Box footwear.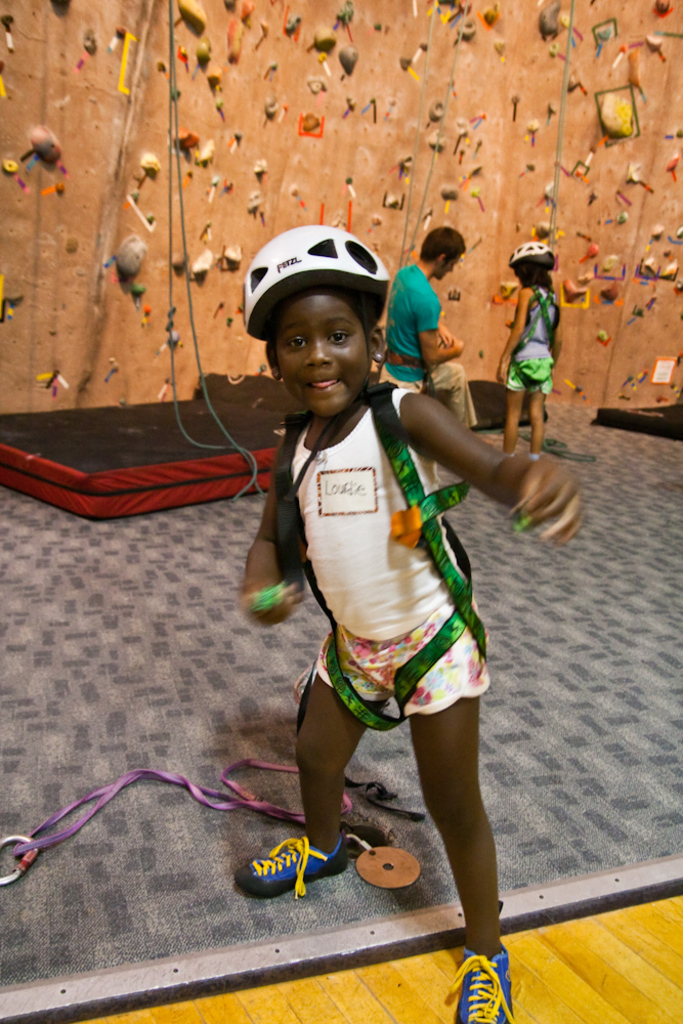
[x1=441, y1=940, x2=521, y2=1023].
